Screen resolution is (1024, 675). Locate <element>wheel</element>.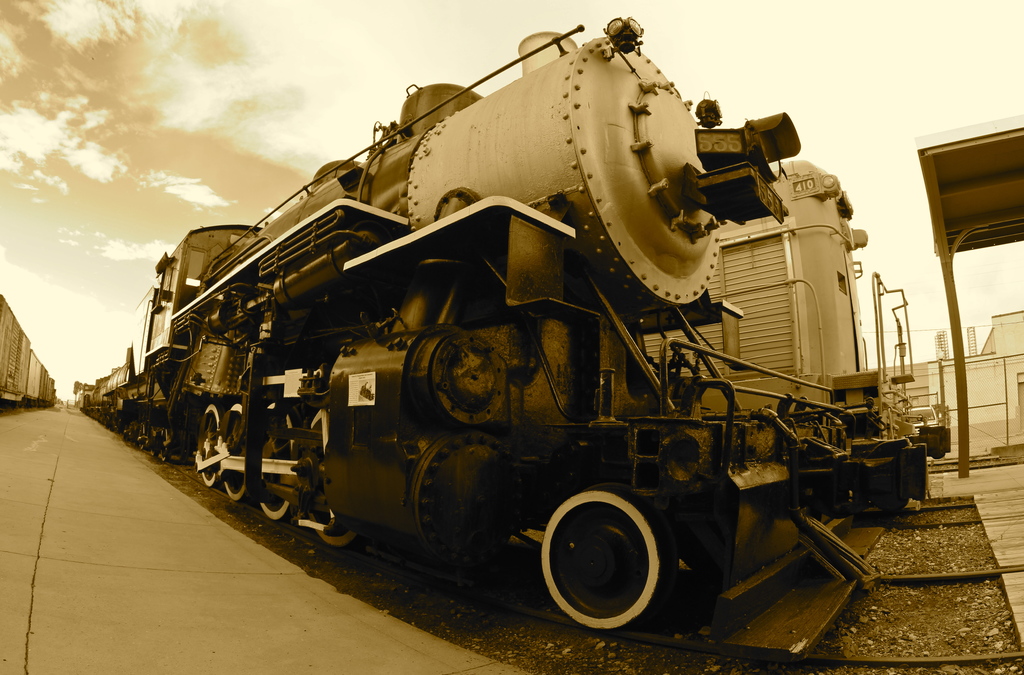
x1=190, y1=402, x2=225, y2=484.
